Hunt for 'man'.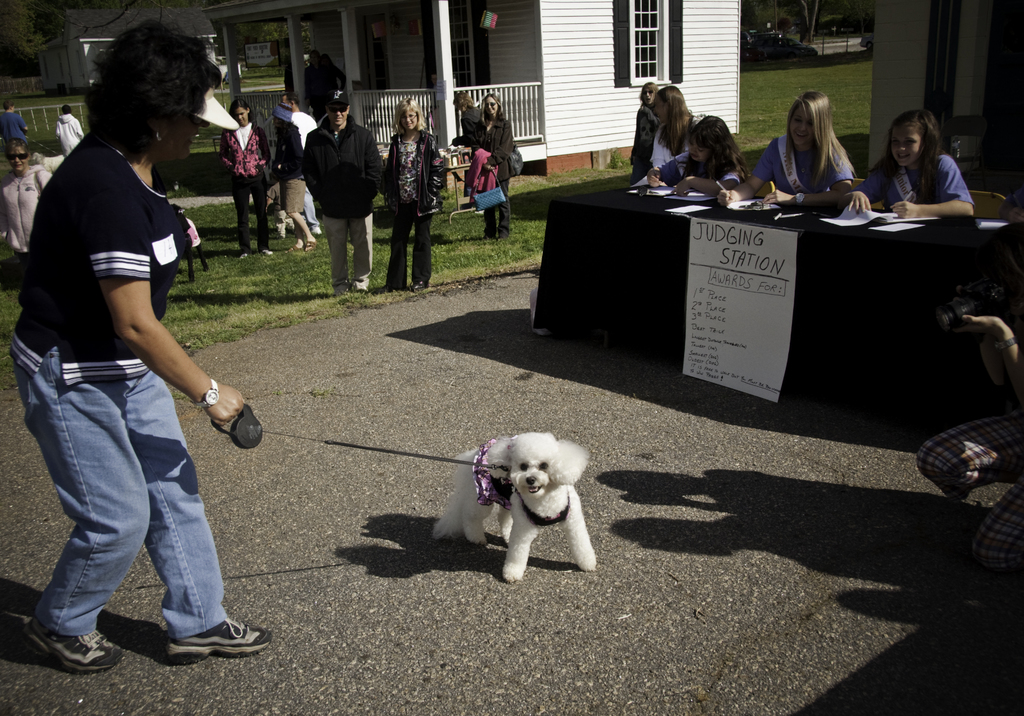
Hunted down at x1=300 y1=84 x2=378 y2=298.
